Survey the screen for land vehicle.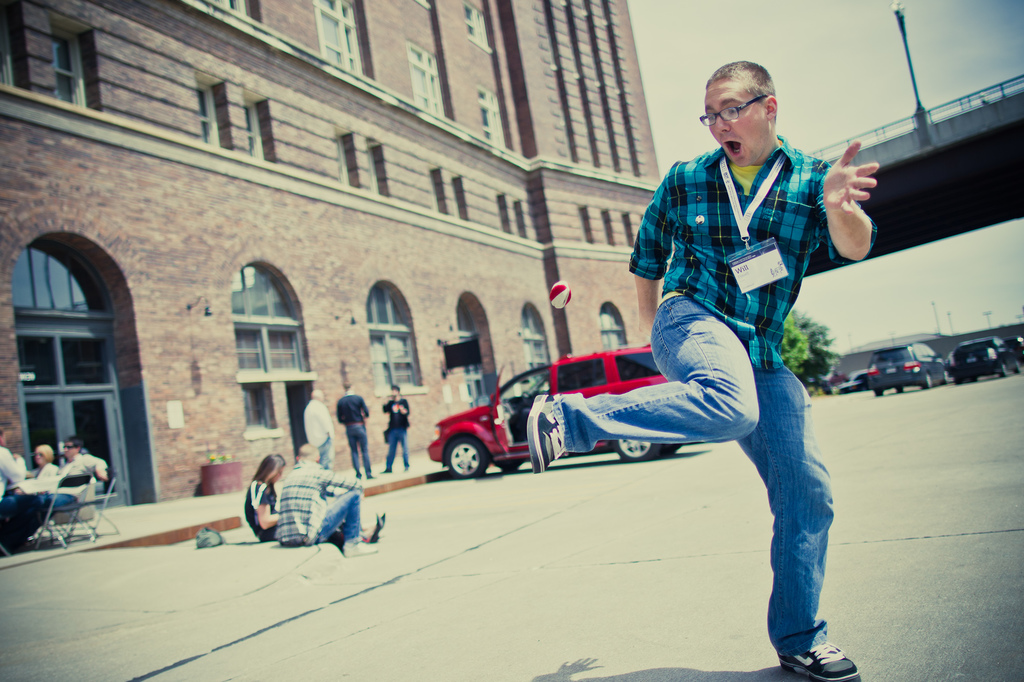
Survey found: <bbox>1004, 333, 1023, 362</bbox>.
